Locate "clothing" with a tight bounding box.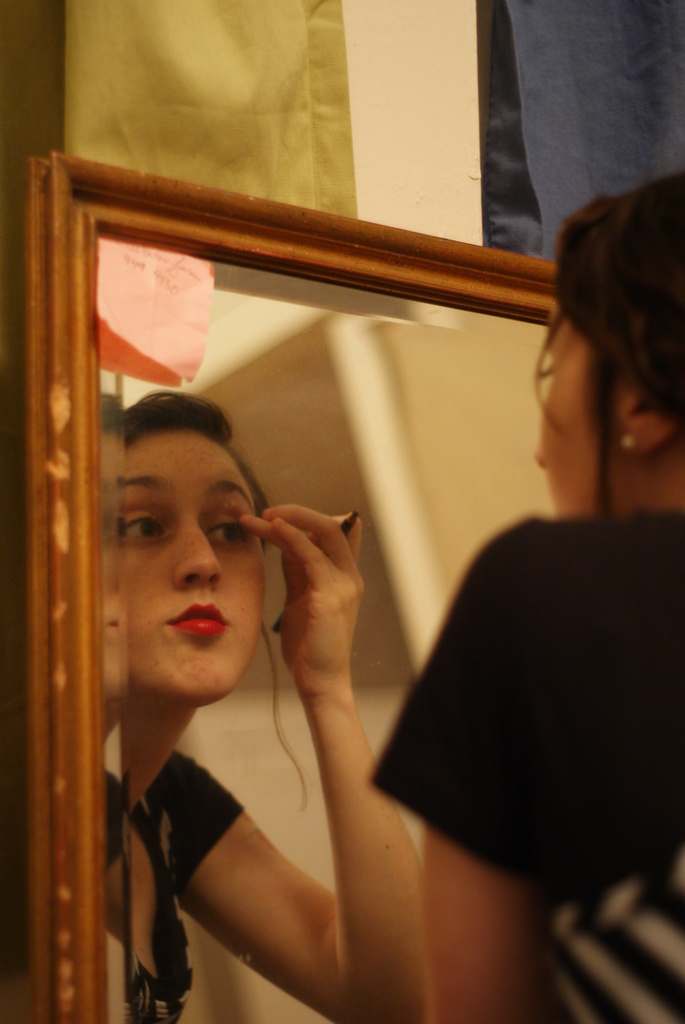
114:748:262:1023.
